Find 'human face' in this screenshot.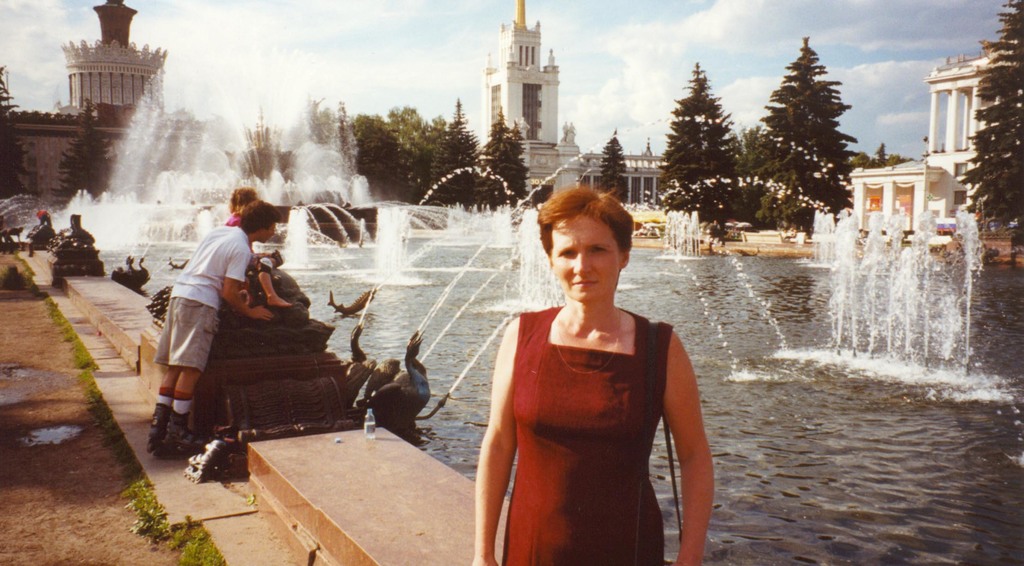
The bounding box for 'human face' is 538, 210, 627, 310.
